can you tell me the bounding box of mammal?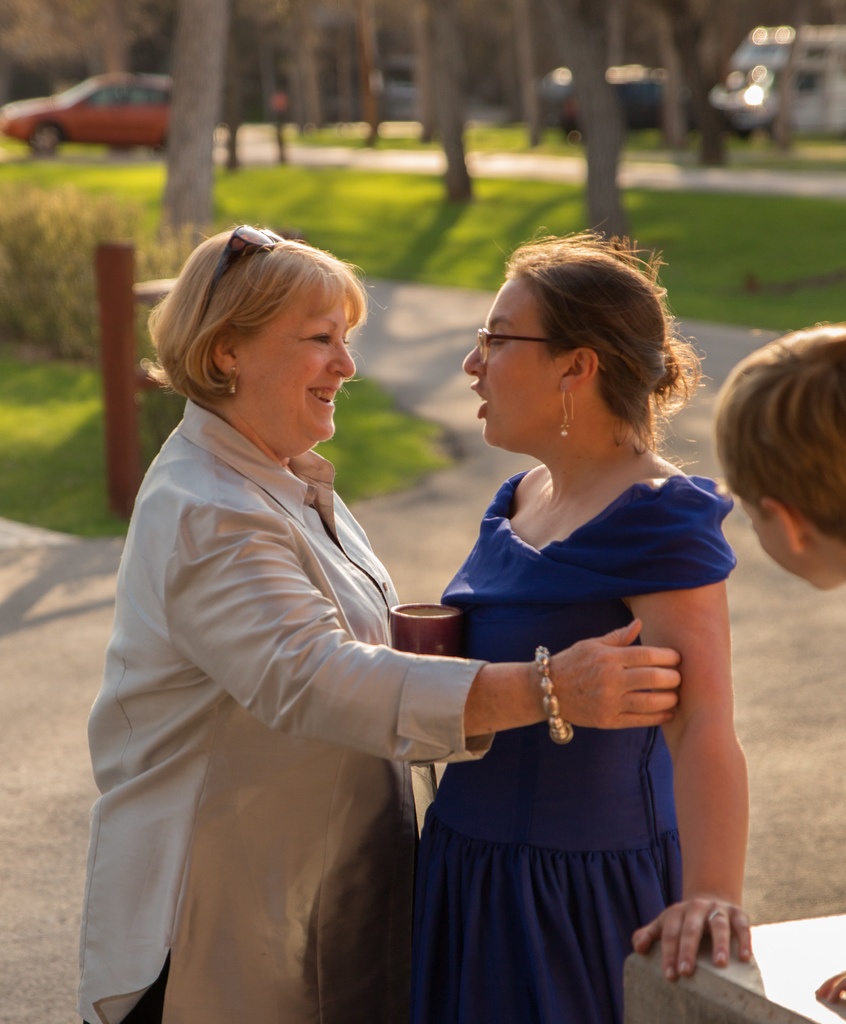
bbox=[722, 311, 845, 1007].
